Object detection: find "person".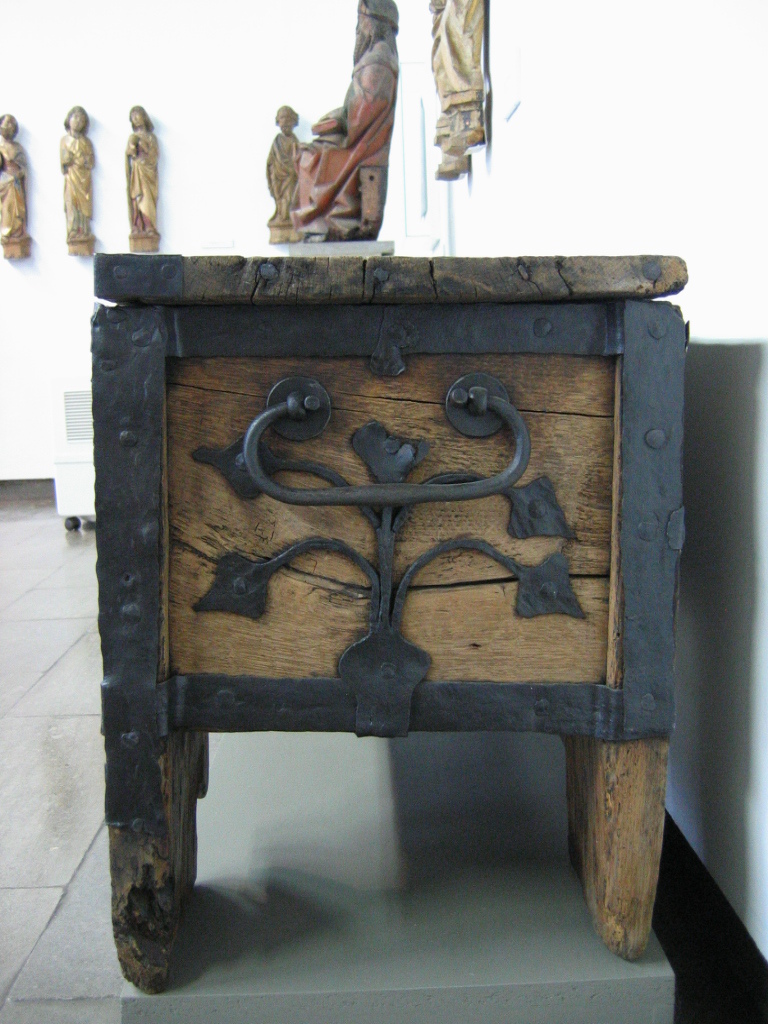
bbox(68, 104, 98, 249).
